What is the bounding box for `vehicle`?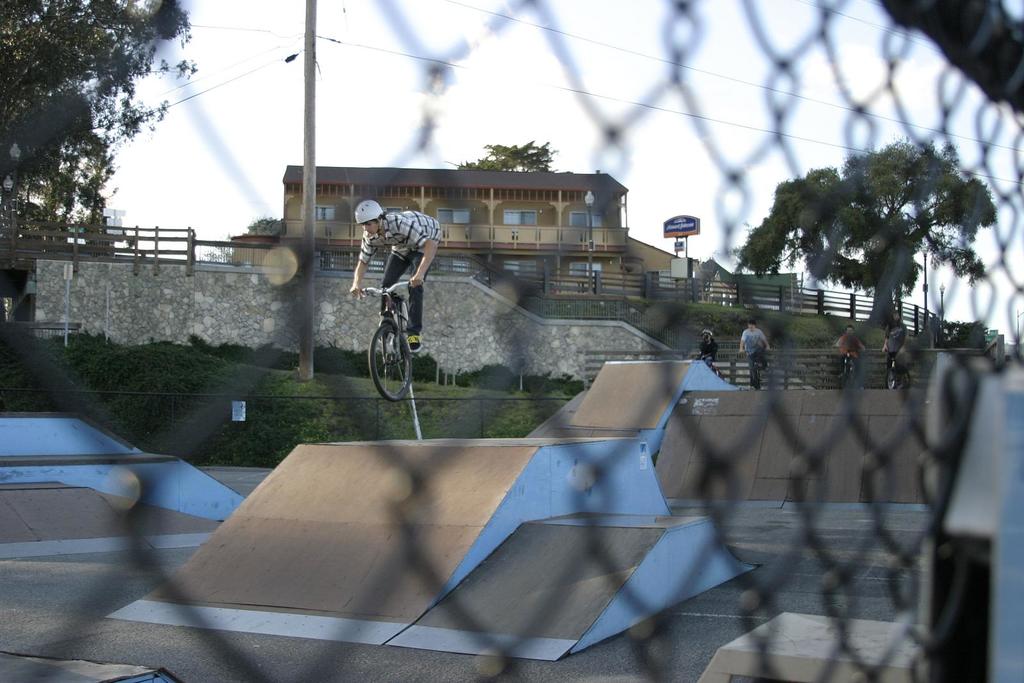
pyautogui.locateOnScreen(358, 277, 425, 405).
